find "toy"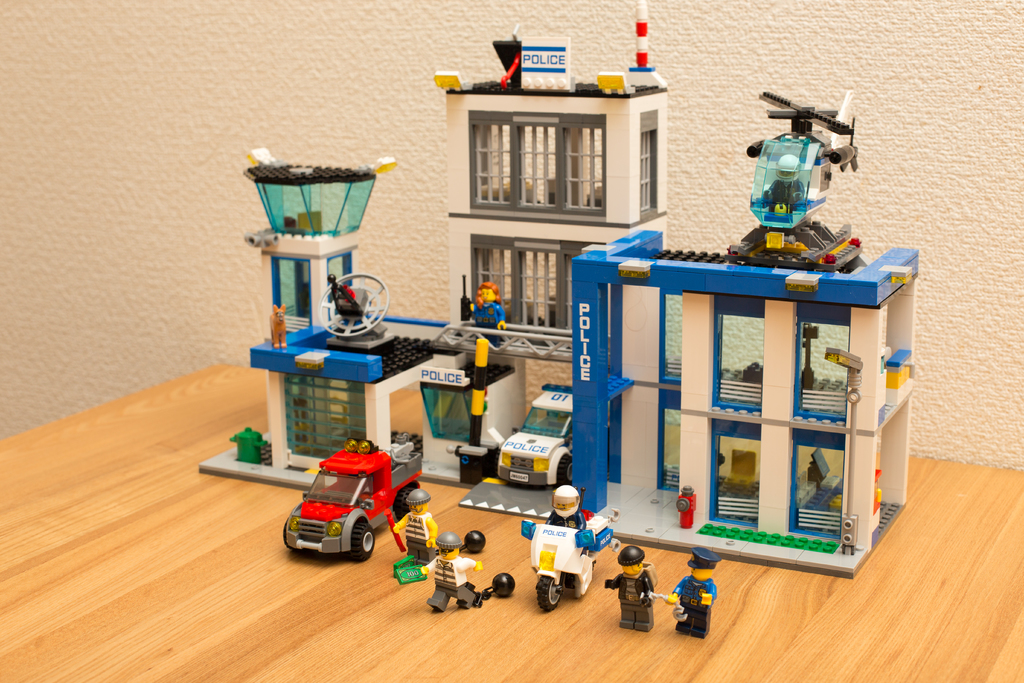
[left=269, top=434, right=426, bottom=567]
